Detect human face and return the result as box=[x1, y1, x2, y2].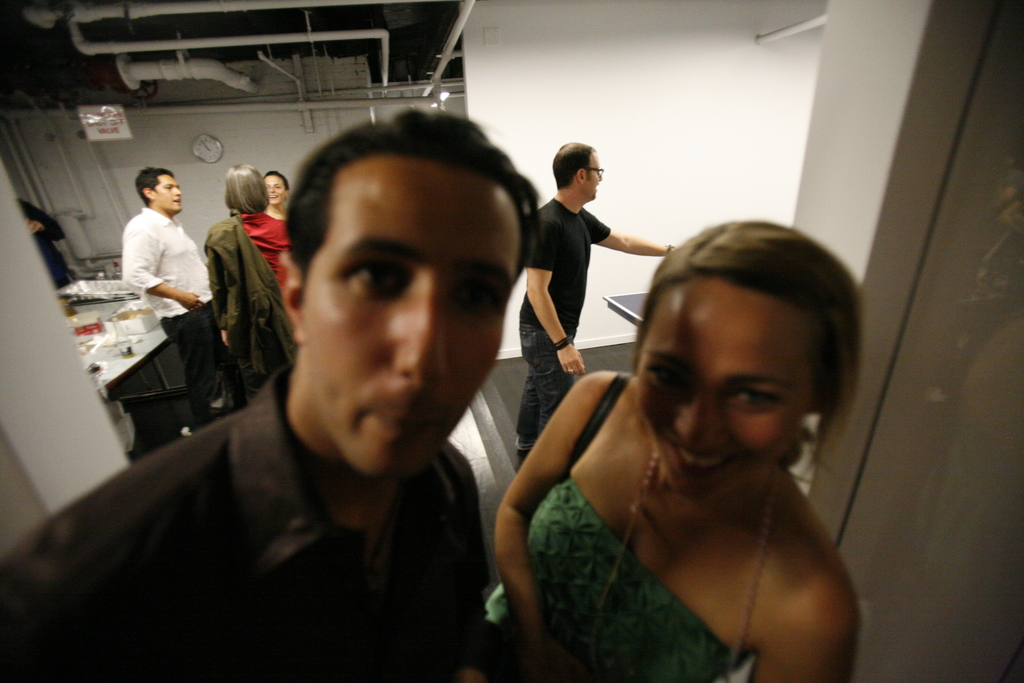
box=[262, 176, 286, 209].
